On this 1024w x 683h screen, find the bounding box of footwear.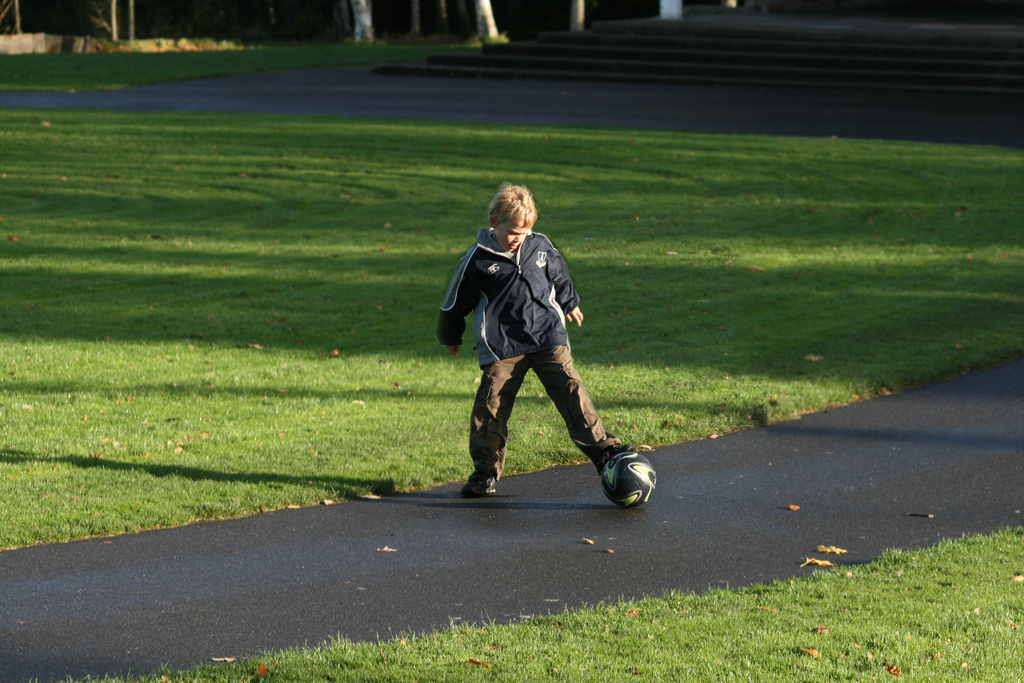
Bounding box: left=464, top=469, right=498, bottom=499.
